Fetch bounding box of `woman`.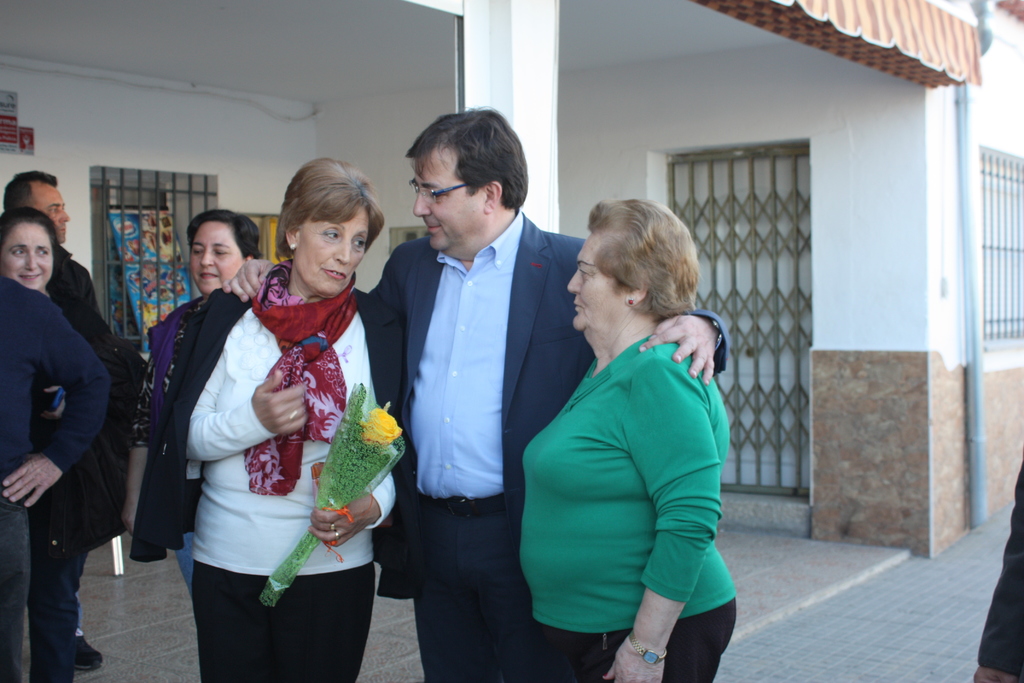
Bbox: x1=127 y1=210 x2=266 y2=598.
